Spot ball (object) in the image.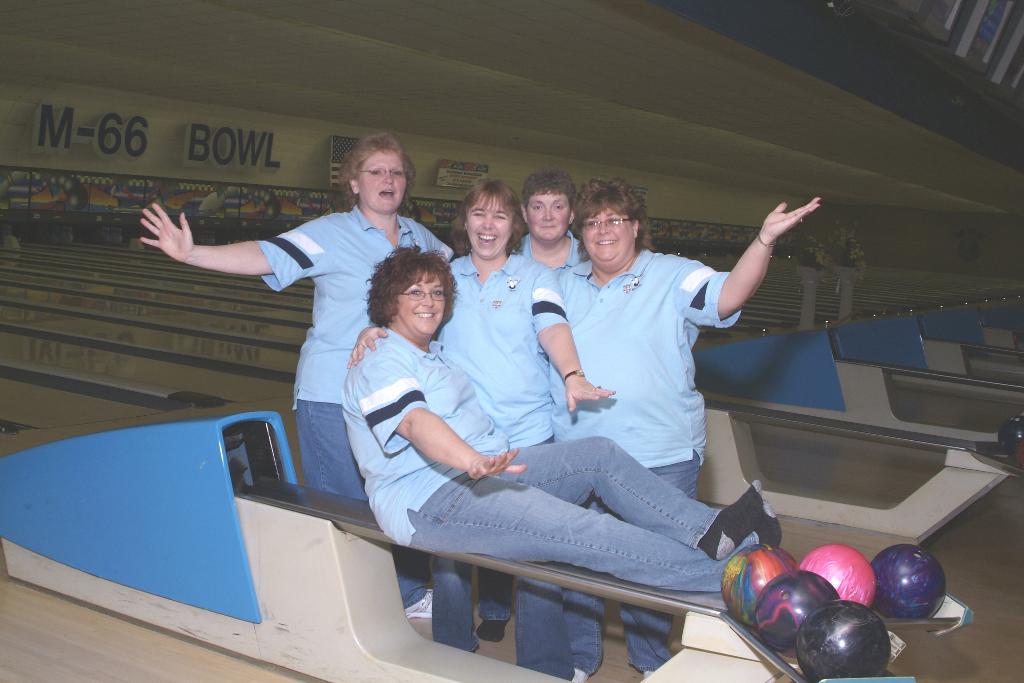
ball (object) found at [792, 599, 893, 682].
